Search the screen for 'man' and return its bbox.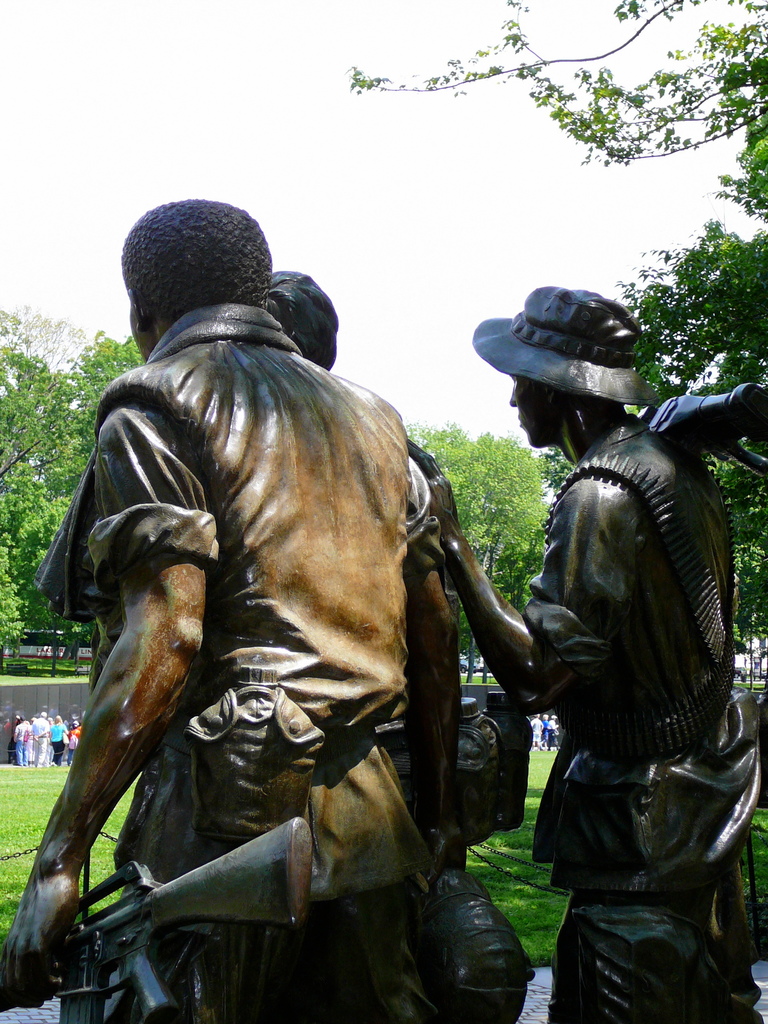
Found: [x1=16, y1=715, x2=30, y2=764].
